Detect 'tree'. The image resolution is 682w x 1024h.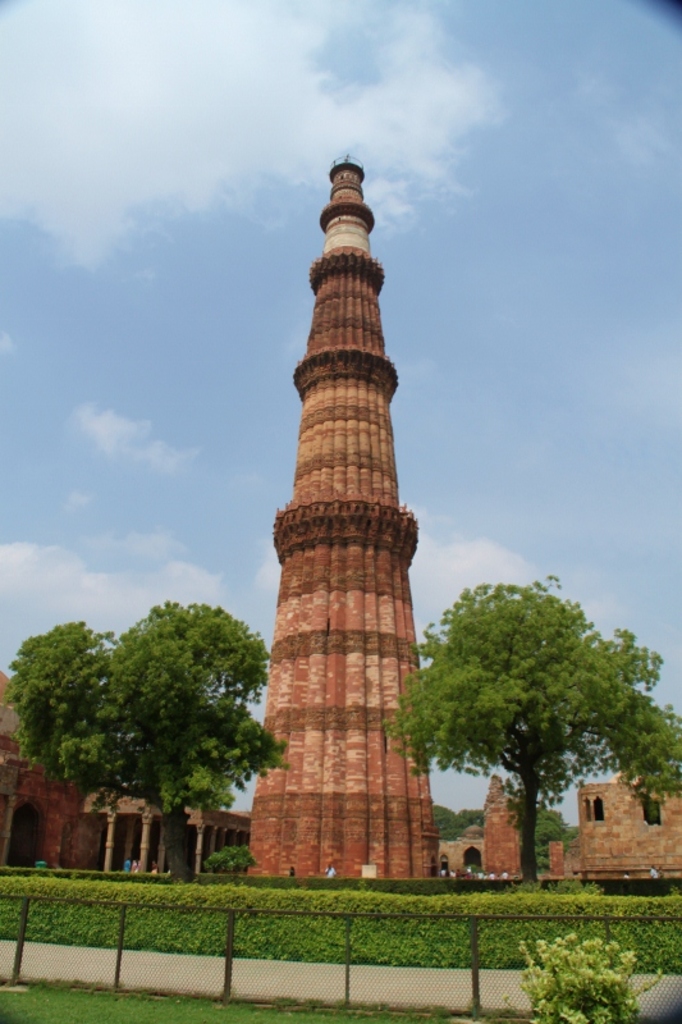
(409, 549, 650, 892).
